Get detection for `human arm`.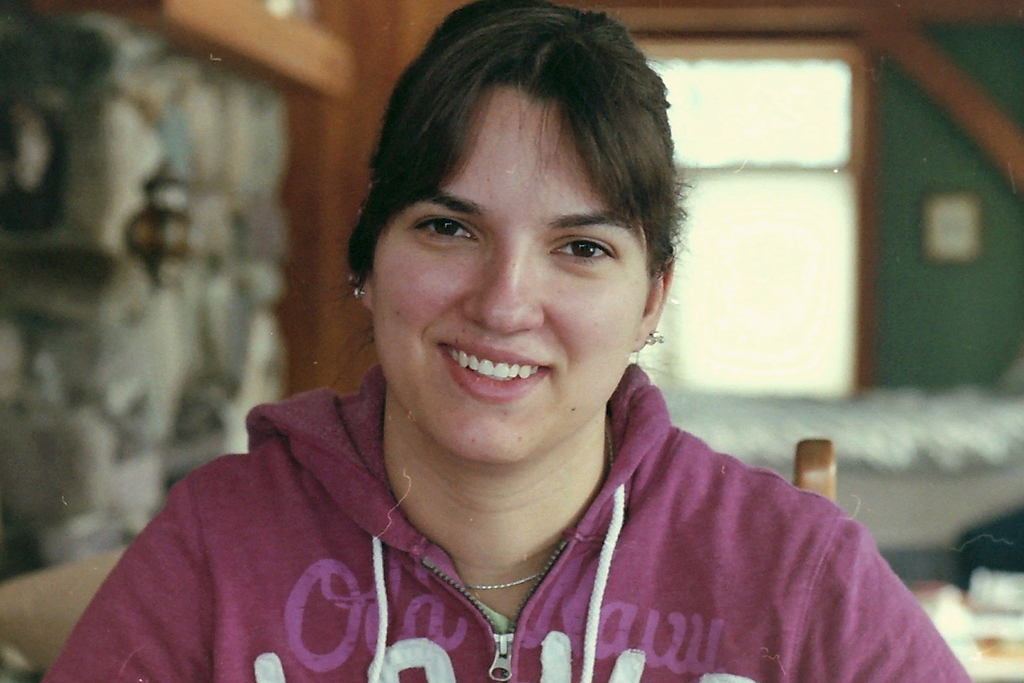
Detection: [40,488,210,682].
